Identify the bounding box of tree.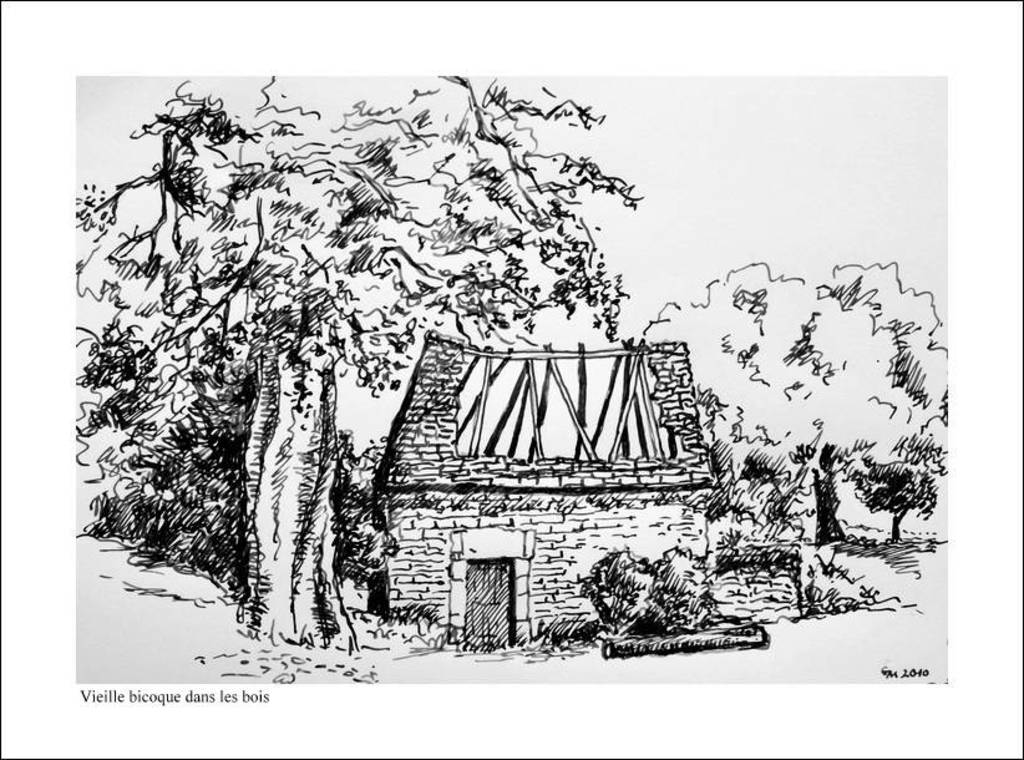
[x1=830, y1=255, x2=953, y2=532].
